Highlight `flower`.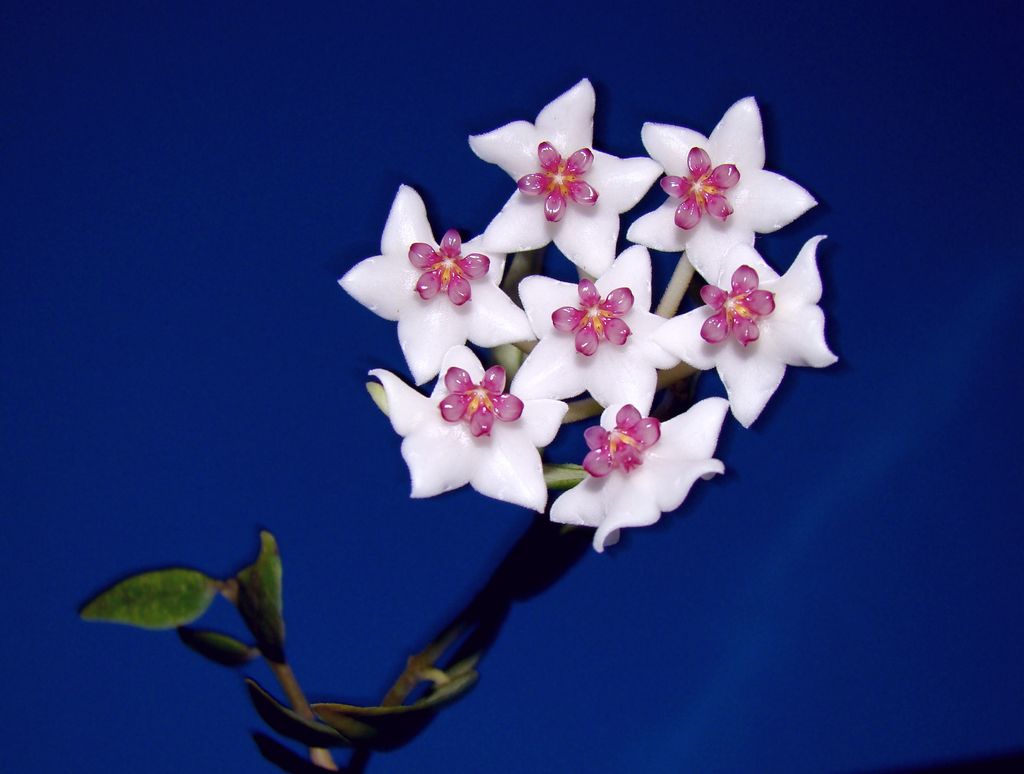
Highlighted region: bbox=[646, 233, 845, 433].
